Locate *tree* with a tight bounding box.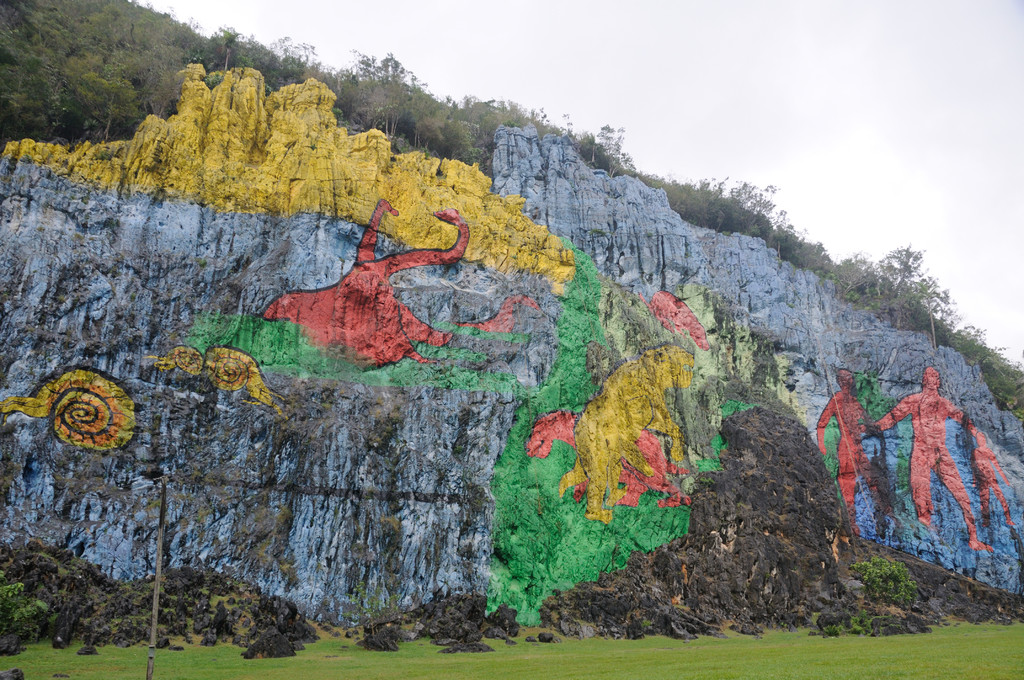
<bbox>867, 245, 951, 330</bbox>.
